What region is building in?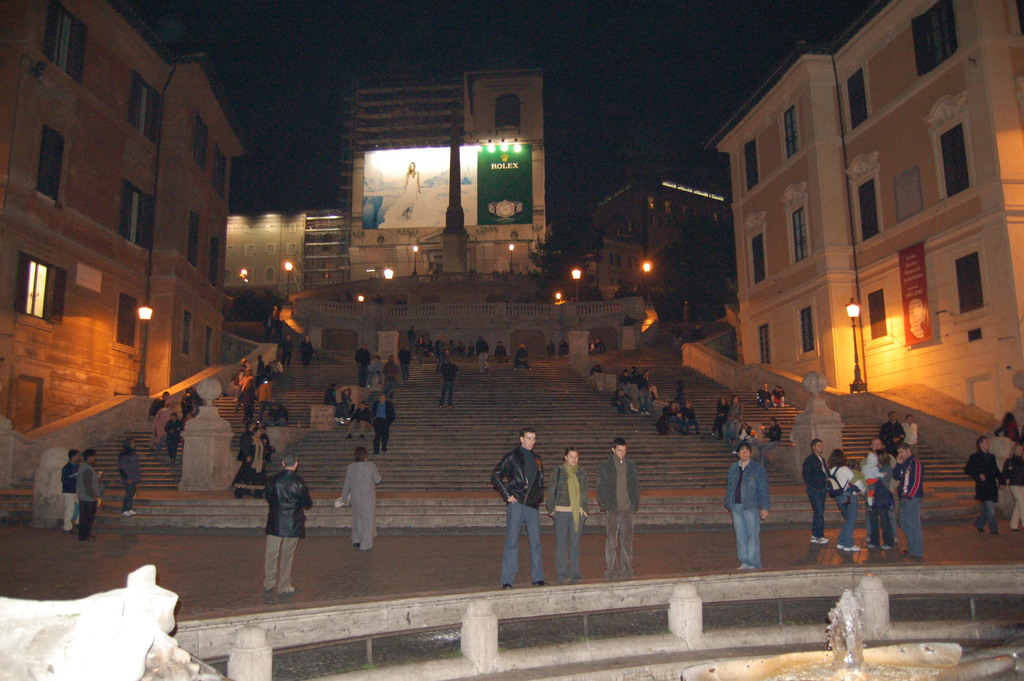
[left=305, top=209, right=349, bottom=290].
